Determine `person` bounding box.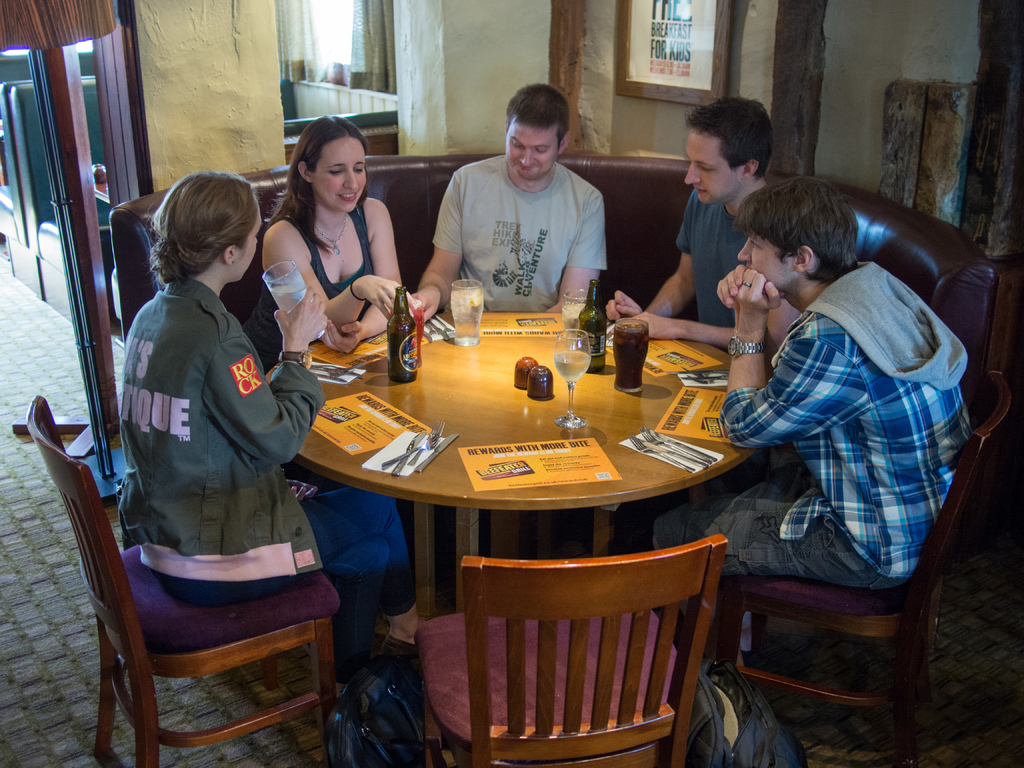
Determined: 662 179 977 630.
